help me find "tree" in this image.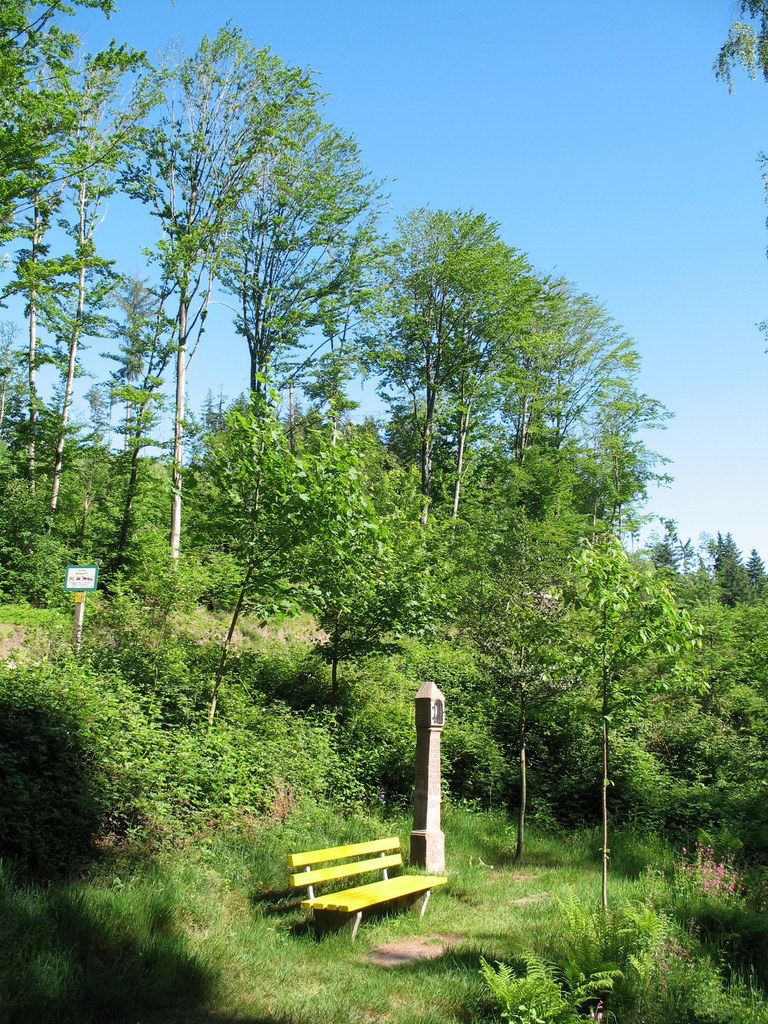
Found it: {"left": 716, "top": 526, "right": 749, "bottom": 613}.
